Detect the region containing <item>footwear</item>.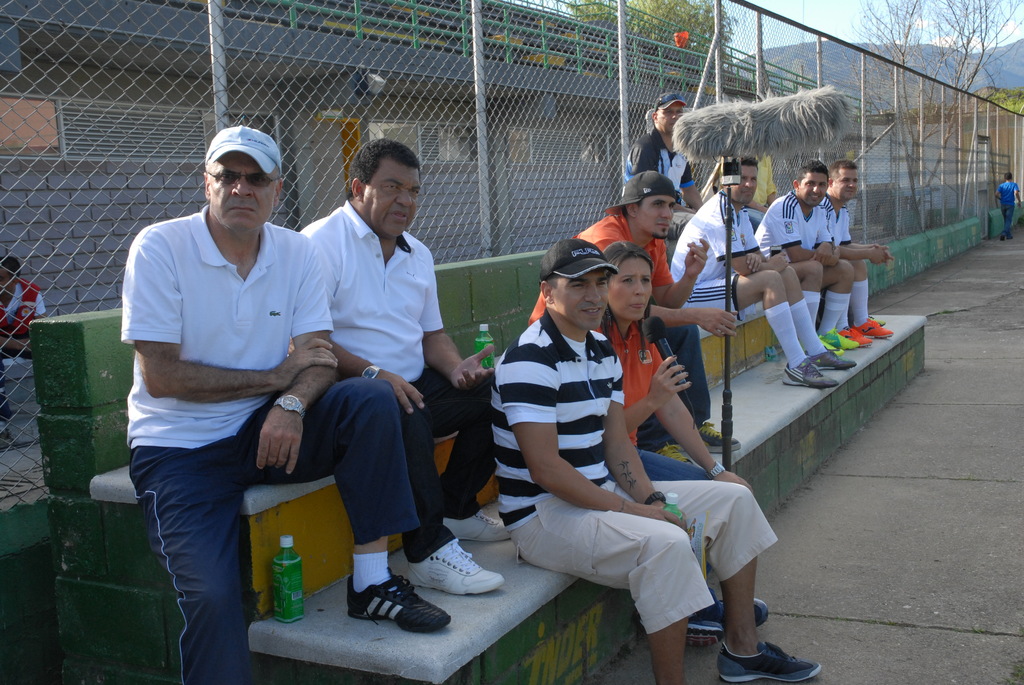
(x1=652, y1=443, x2=698, y2=464).
